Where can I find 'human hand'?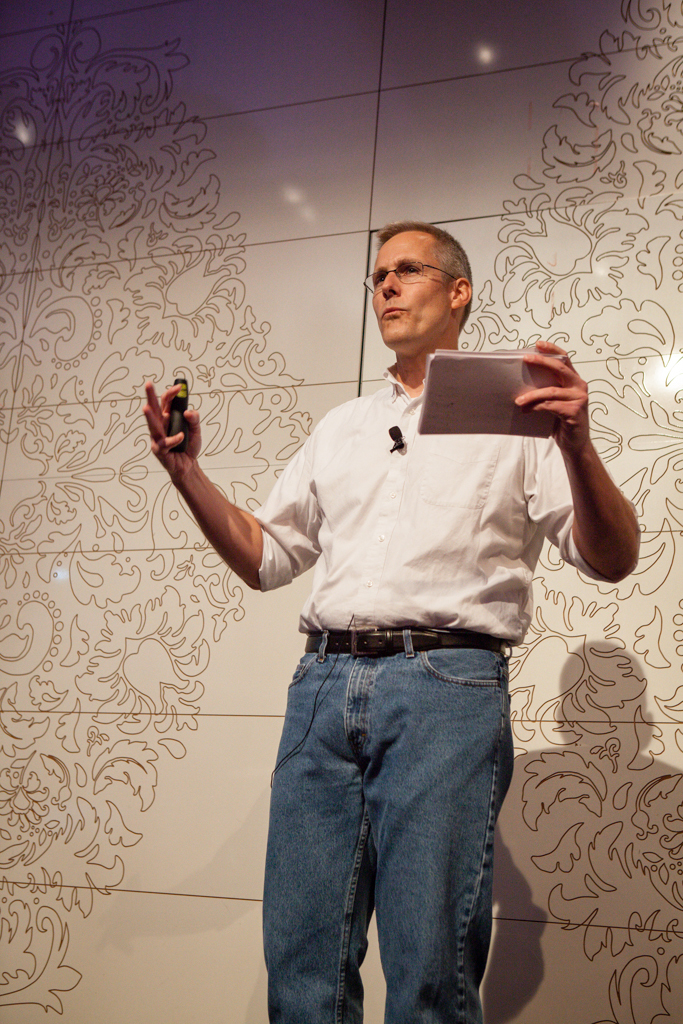
You can find it at 132, 376, 212, 467.
